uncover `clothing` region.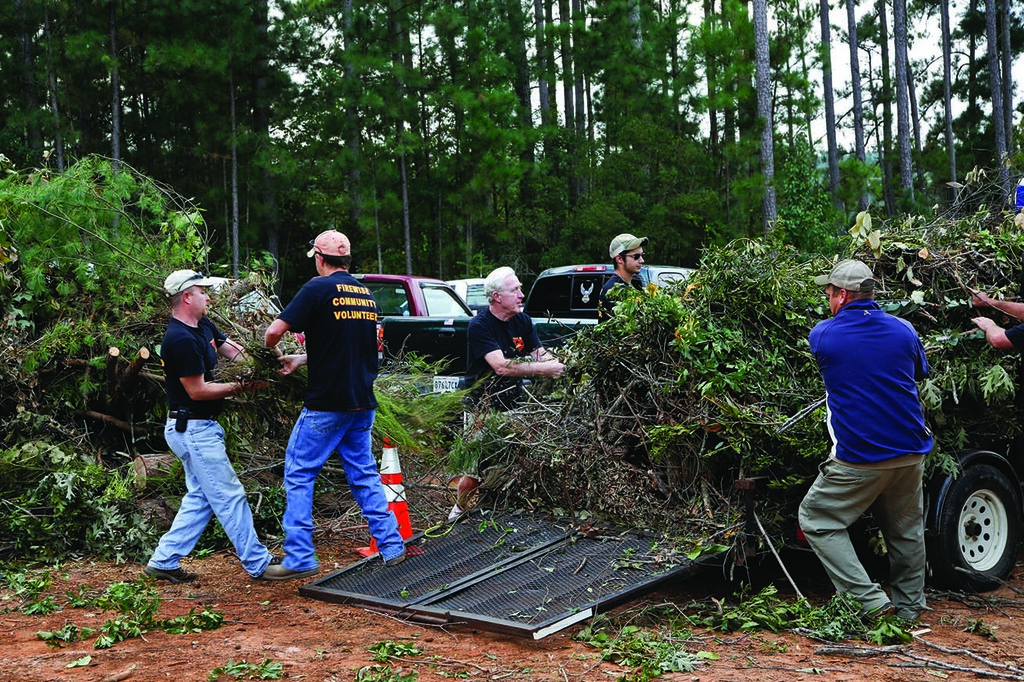
Uncovered: {"left": 462, "top": 309, "right": 538, "bottom": 410}.
